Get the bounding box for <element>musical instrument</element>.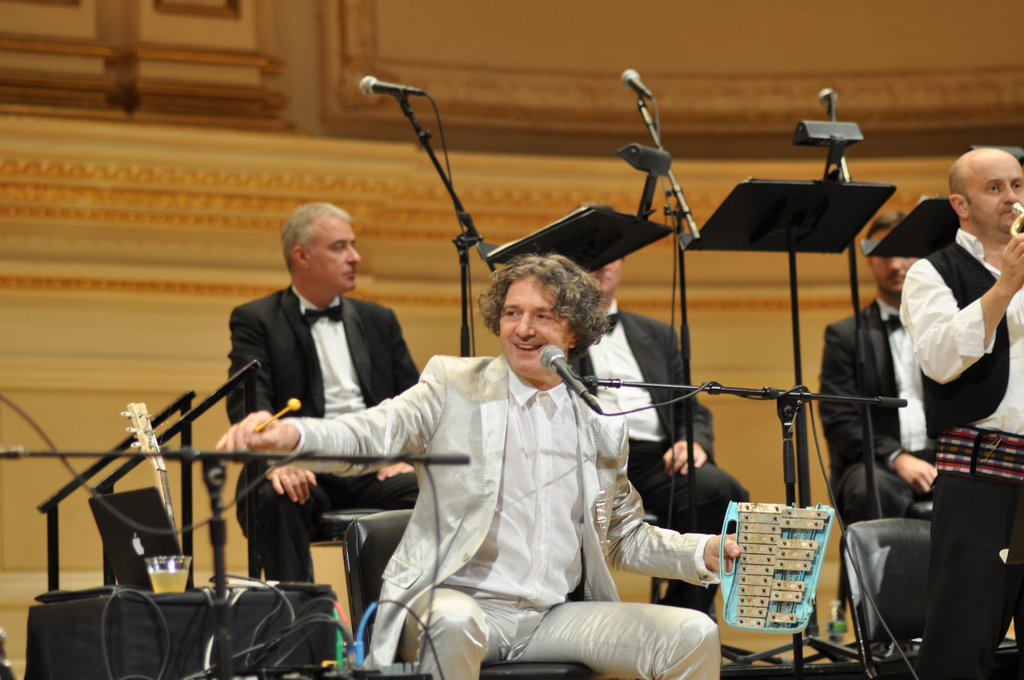
detection(116, 401, 190, 551).
